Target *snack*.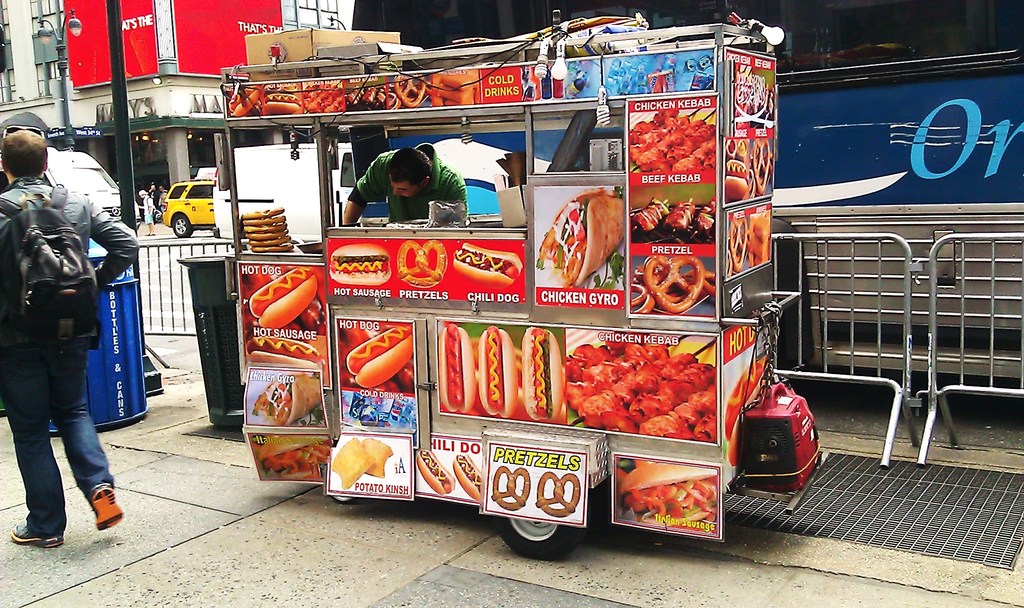
Target region: region(228, 86, 256, 115).
